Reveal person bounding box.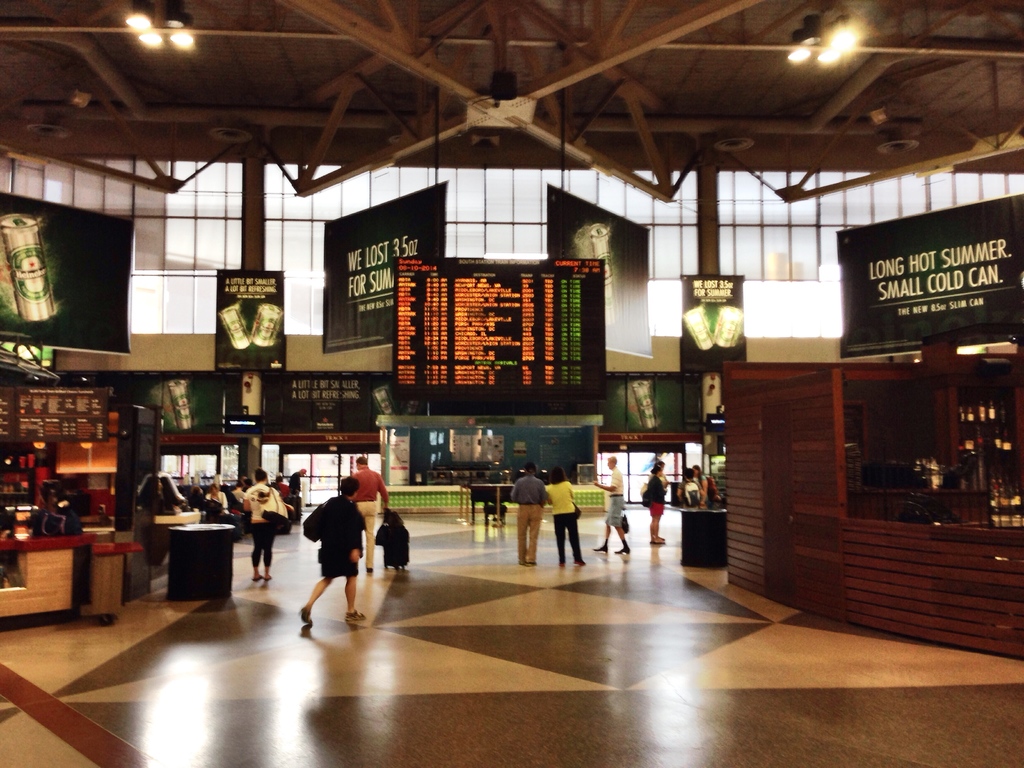
Revealed: <region>593, 456, 629, 550</region>.
